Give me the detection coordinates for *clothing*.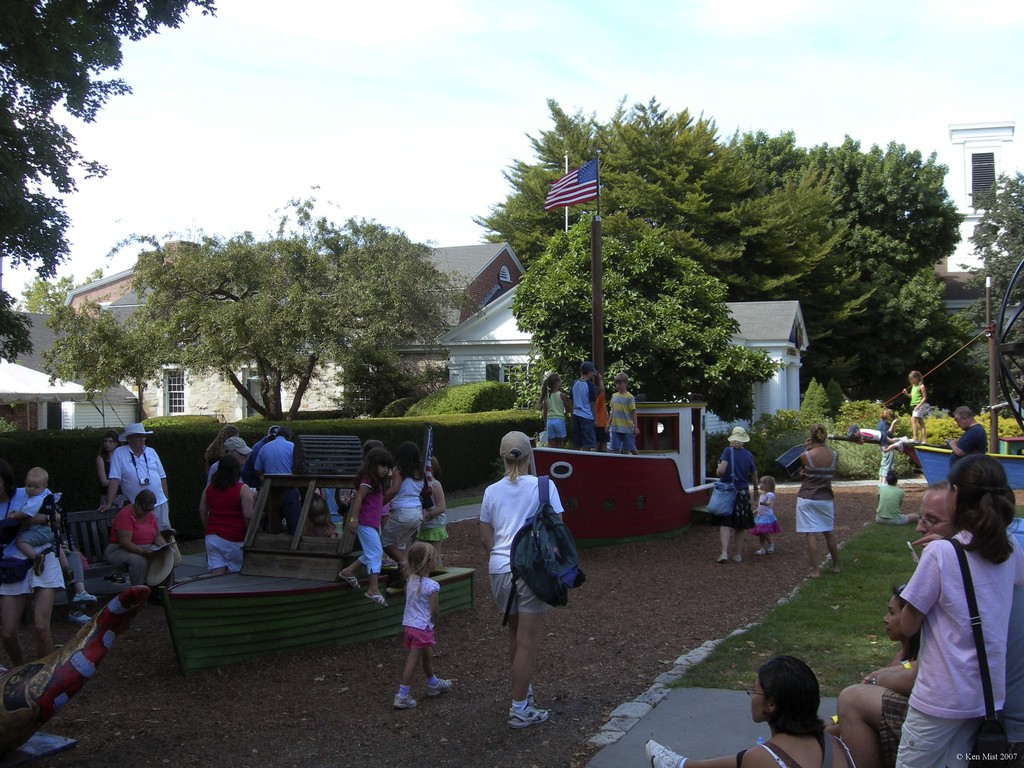
rect(254, 437, 294, 532).
